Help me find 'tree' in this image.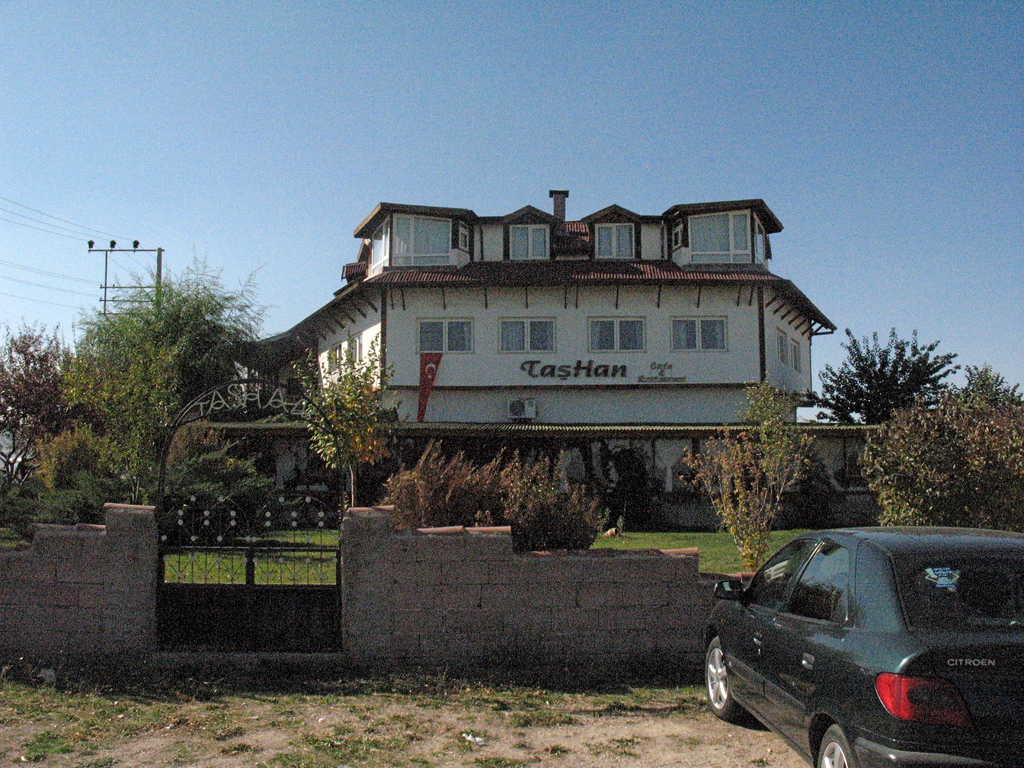
Found it: 292 323 411 505.
